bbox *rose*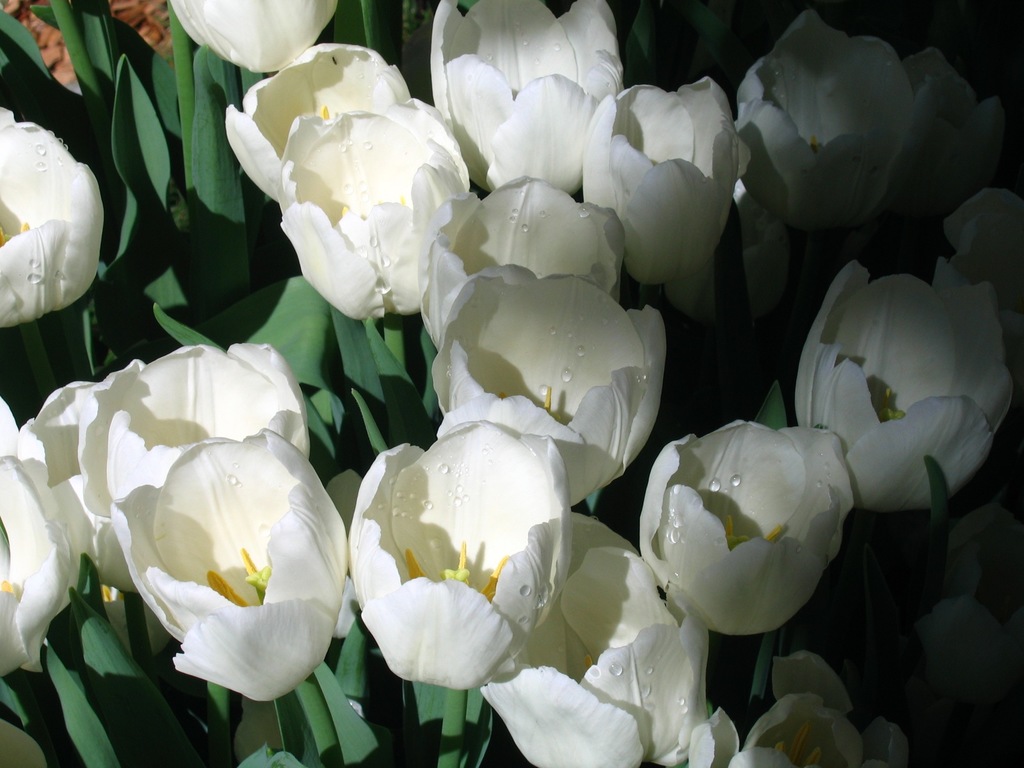
[740, 3, 916, 229]
